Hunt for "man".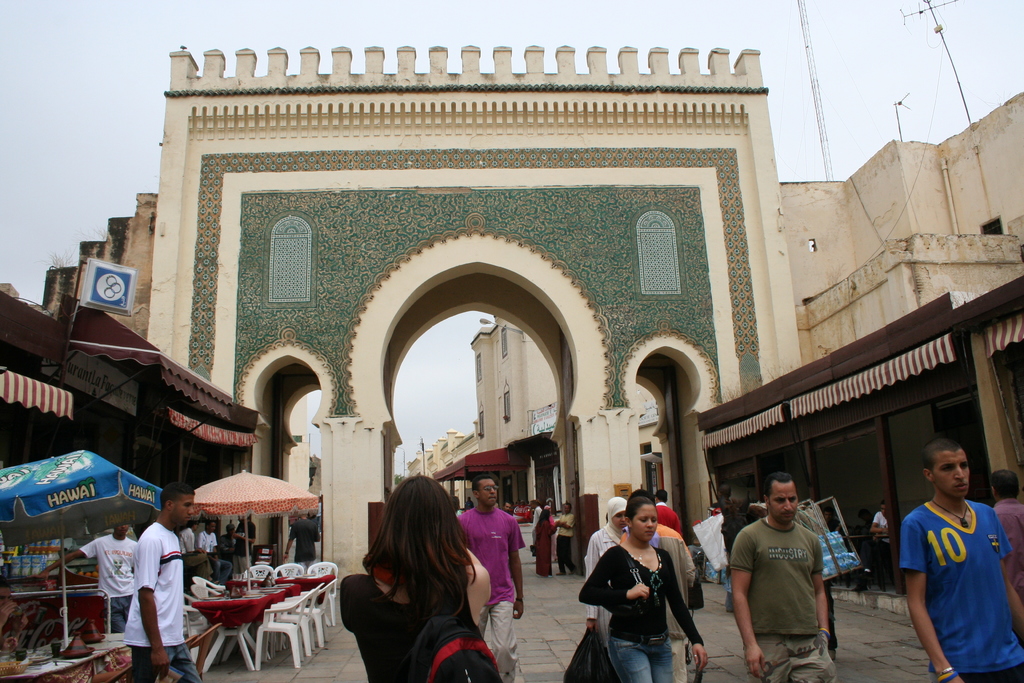
Hunted down at 893,436,1023,682.
